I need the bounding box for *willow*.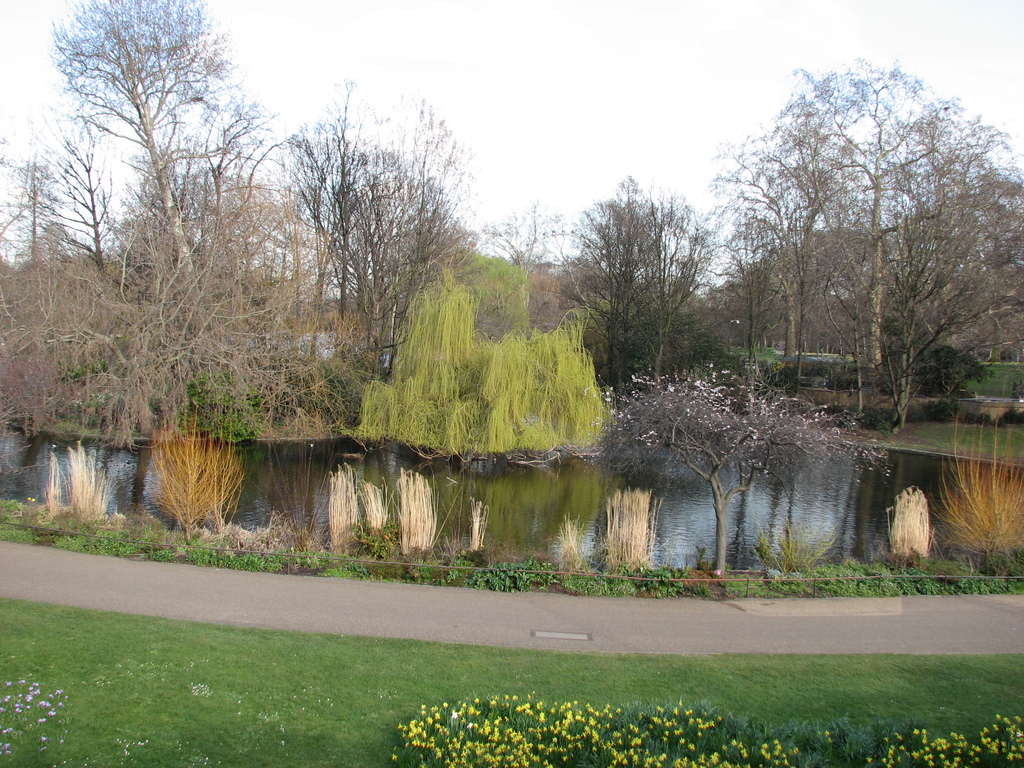
Here it is: <region>462, 499, 482, 559</region>.
